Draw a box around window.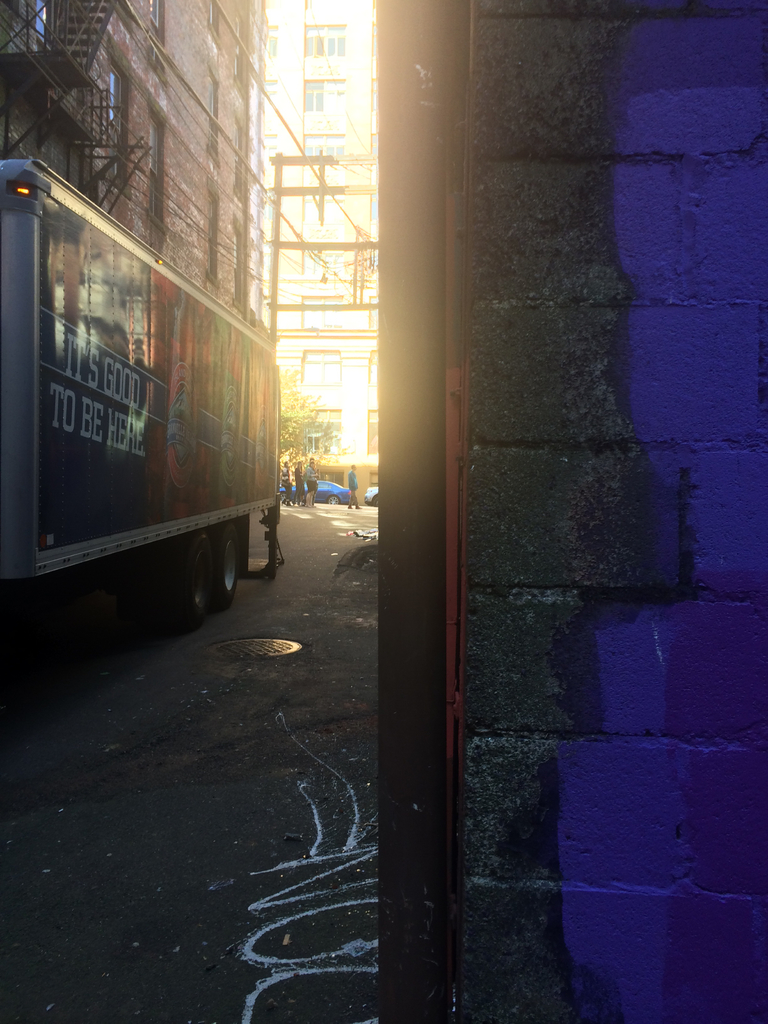
303,345,340,401.
